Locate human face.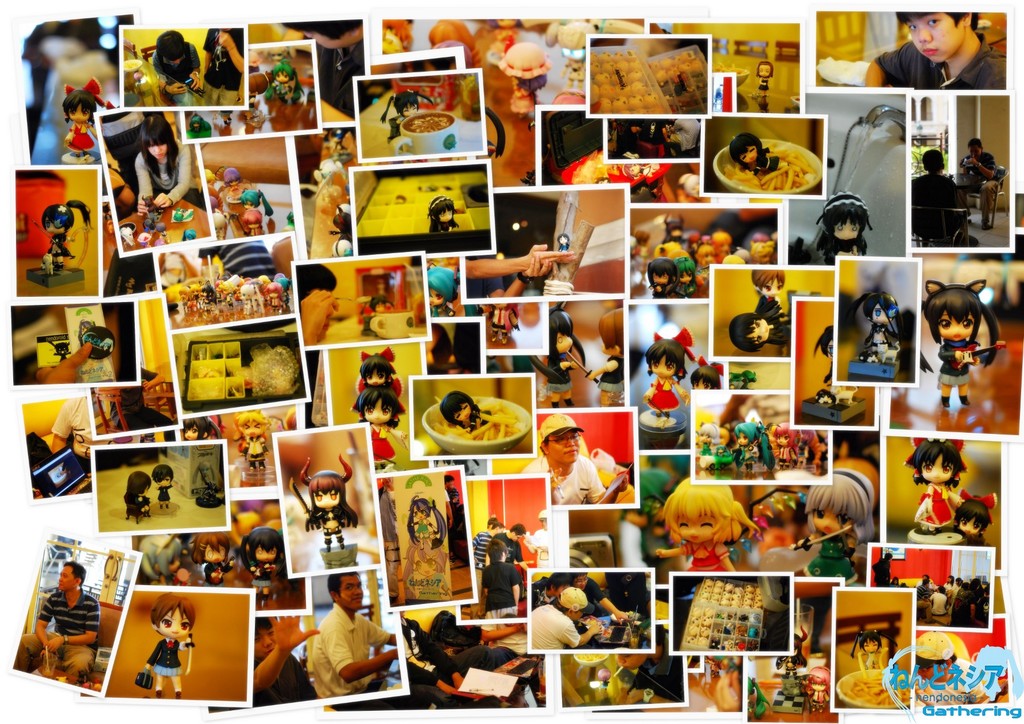
Bounding box: [255,622,280,656].
